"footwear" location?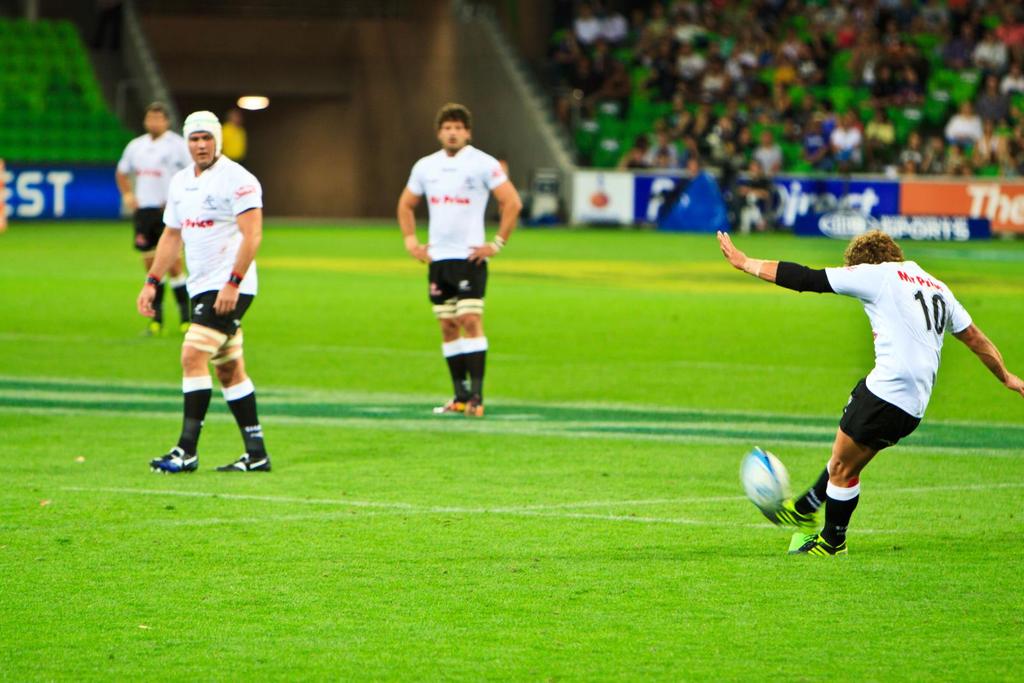
Rect(755, 499, 822, 529)
